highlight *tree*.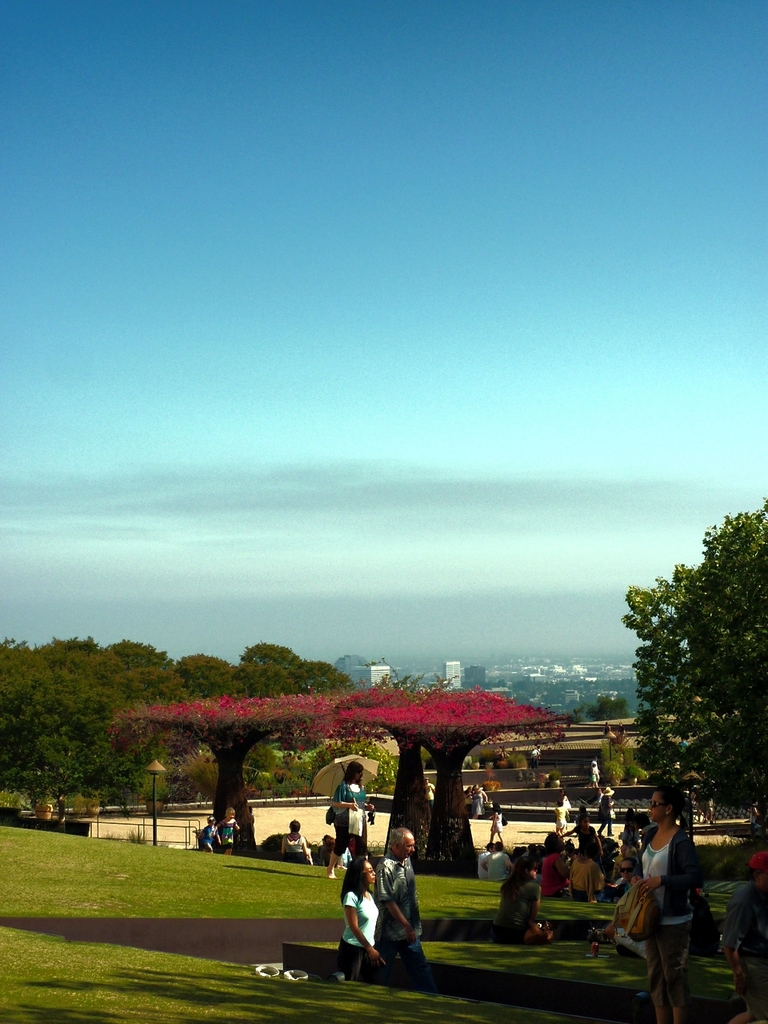
Highlighted region: [167, 647, 250, 768].
